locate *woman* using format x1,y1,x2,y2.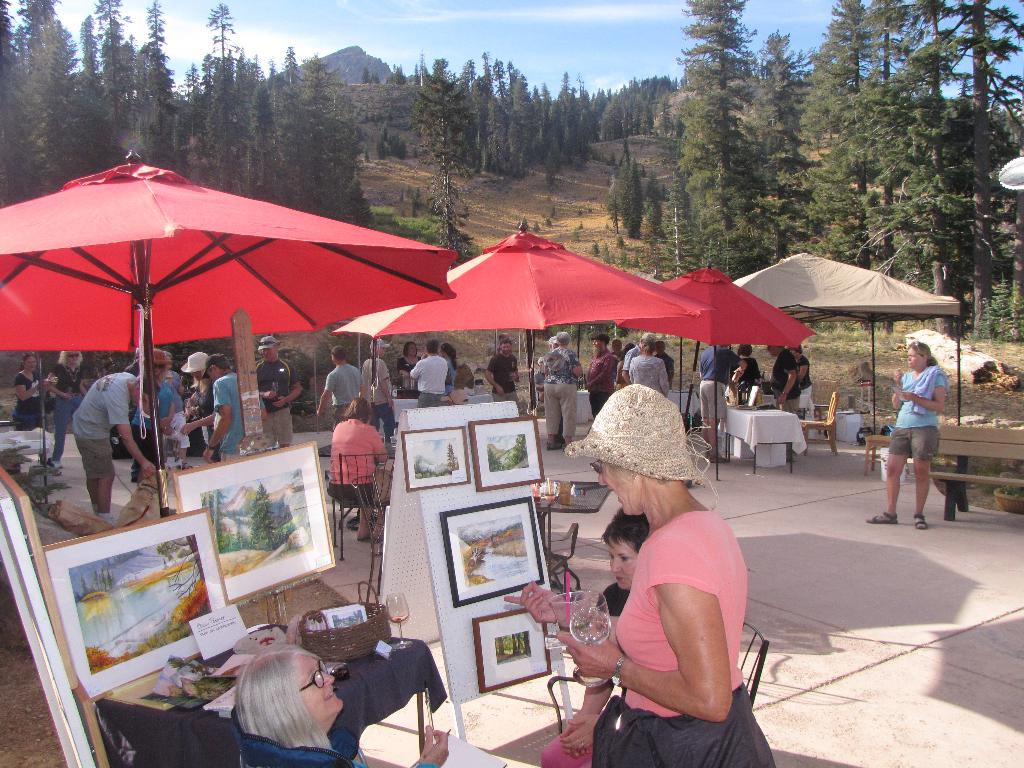
44,346,88,472.
